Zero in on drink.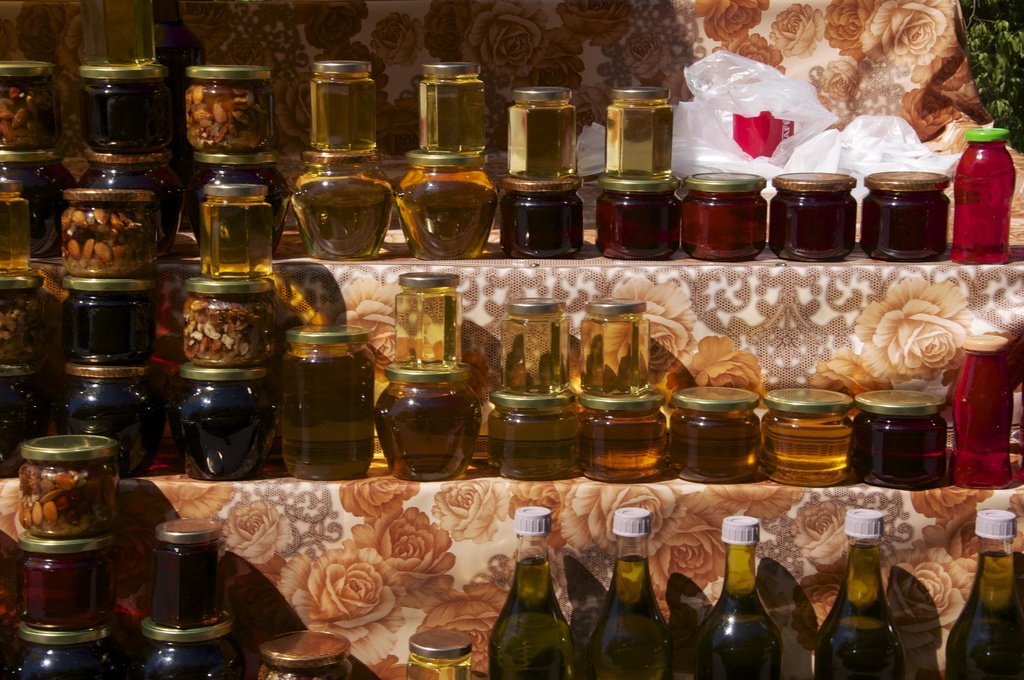
Zeroed in: bbox(0, 154, 76, 252).
